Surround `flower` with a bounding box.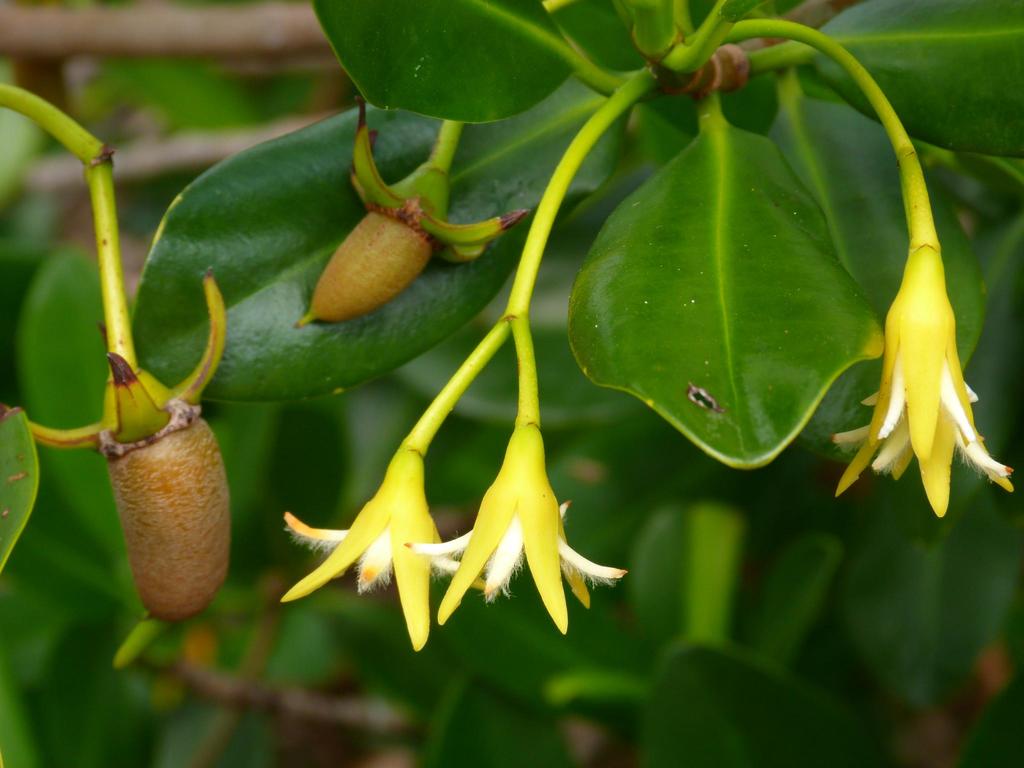
(left=852, top=209, right=995, bottom=507).
